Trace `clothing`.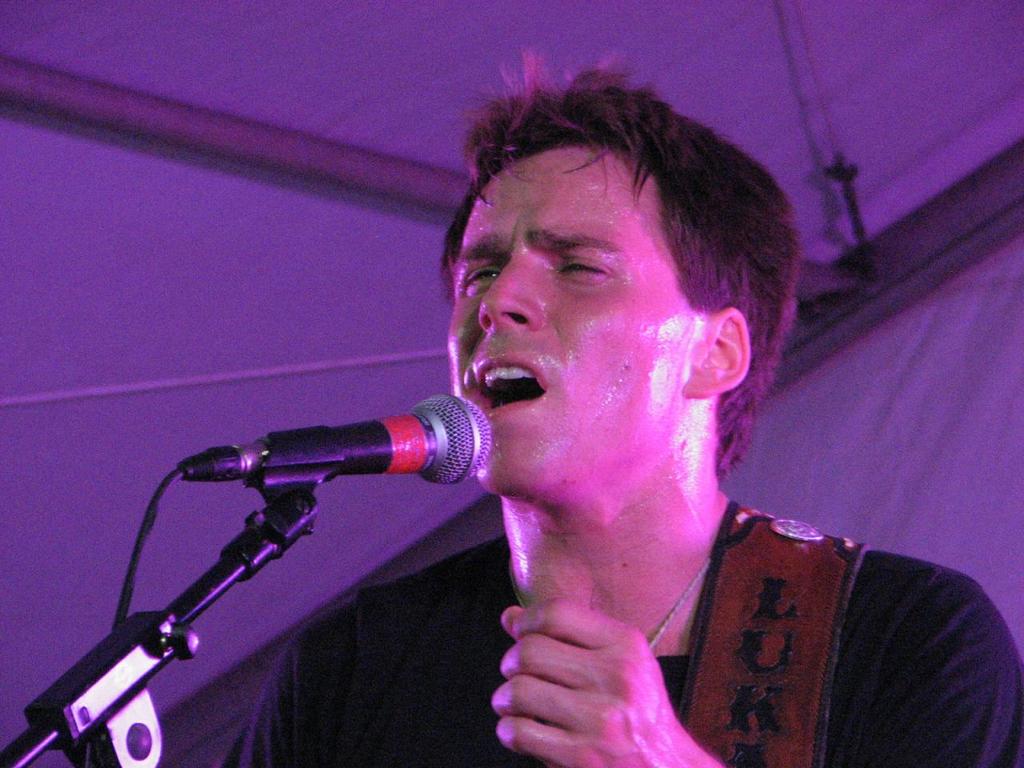
Traced to [222,526,1010,762].
